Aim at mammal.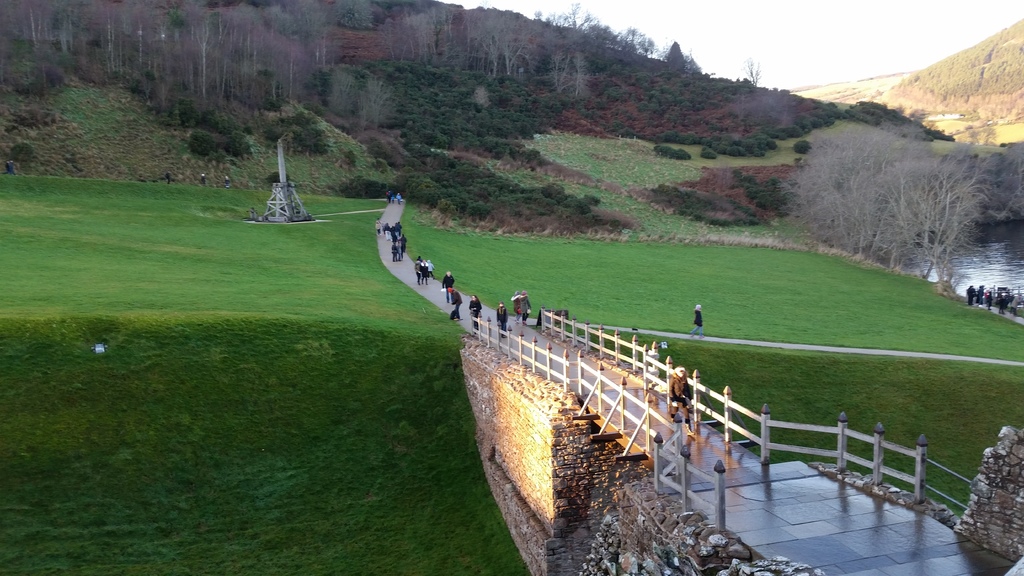
Aimed at <region>394, 190, 404, 204</region>.
